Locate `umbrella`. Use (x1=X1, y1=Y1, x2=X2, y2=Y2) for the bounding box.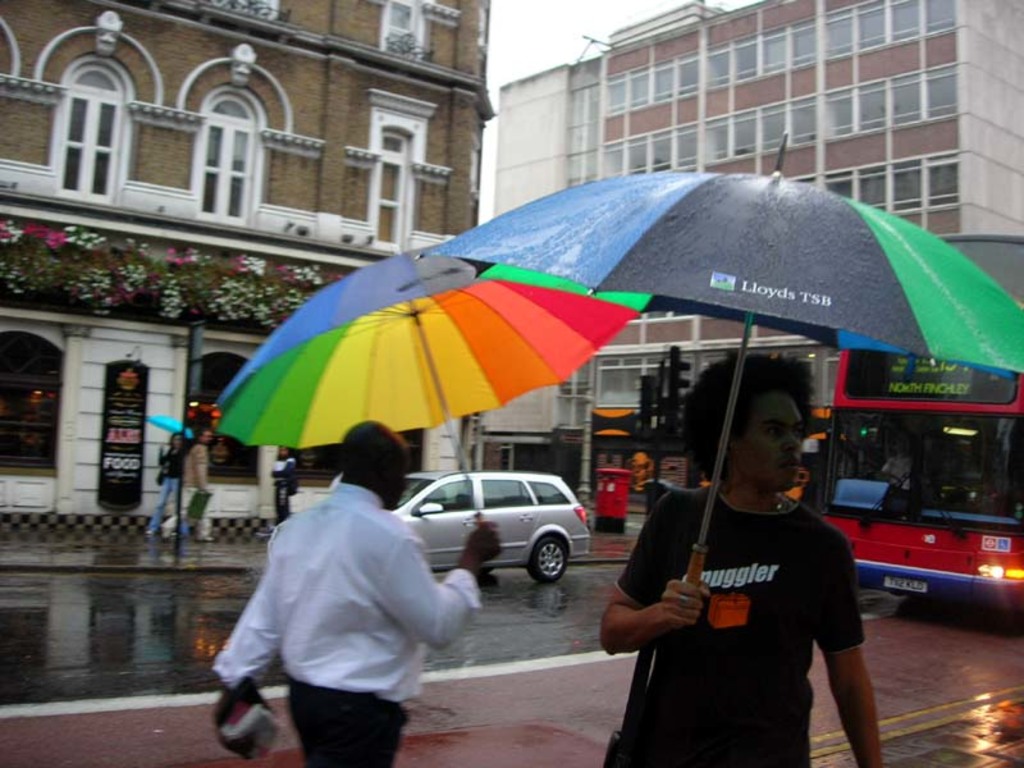
(x1=415, y1=134, x2=1023, y2=584).
